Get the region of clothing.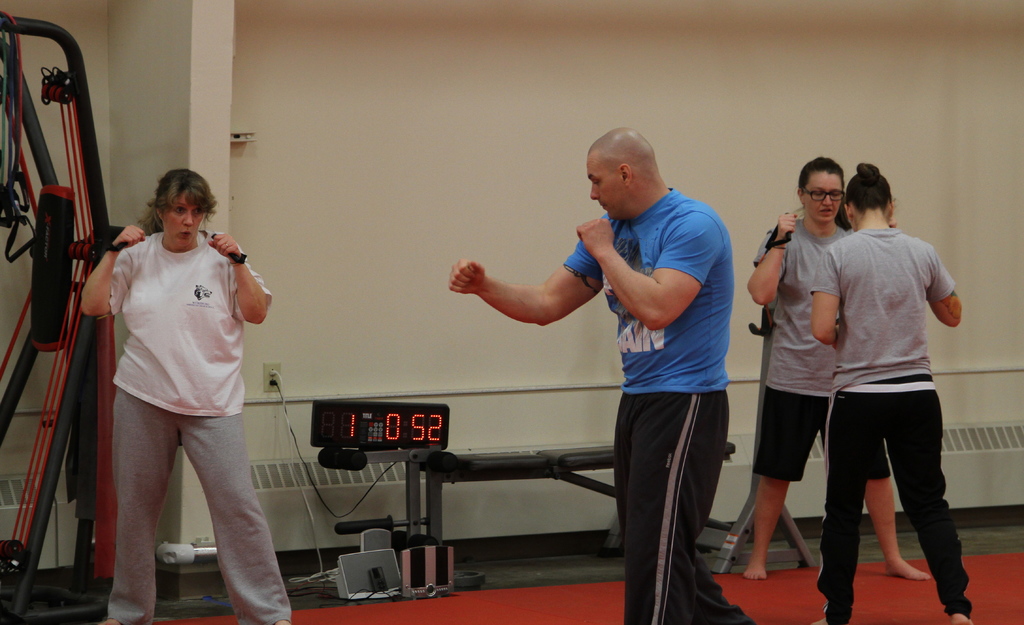
rect(88, 198, 269, 571).
